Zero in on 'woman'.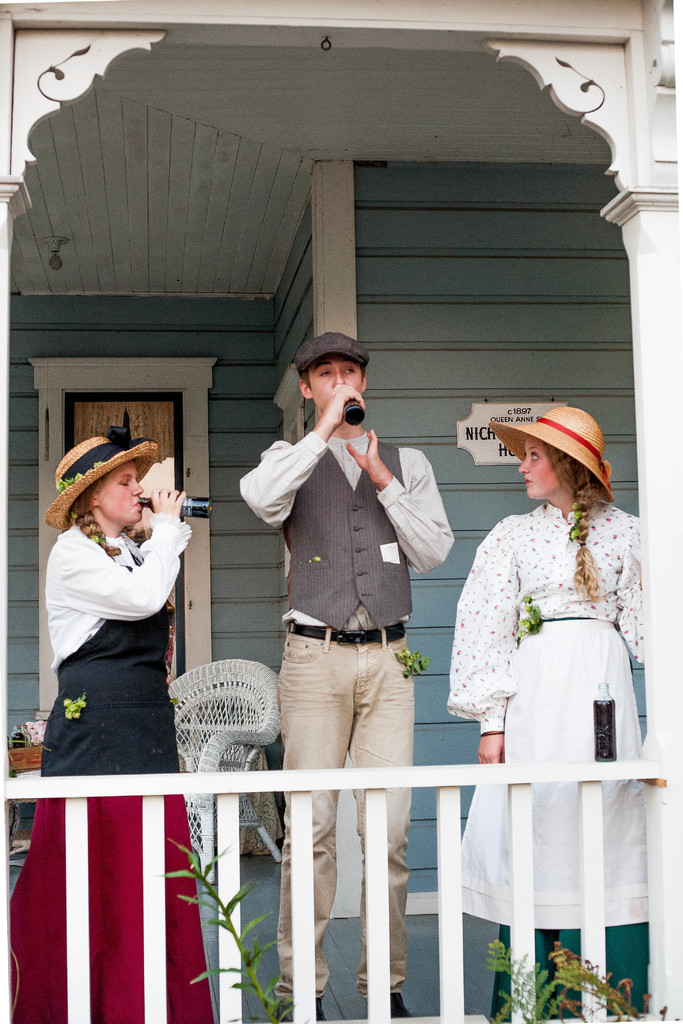
Zeroed in: locate(447, 407, 659, 989).
